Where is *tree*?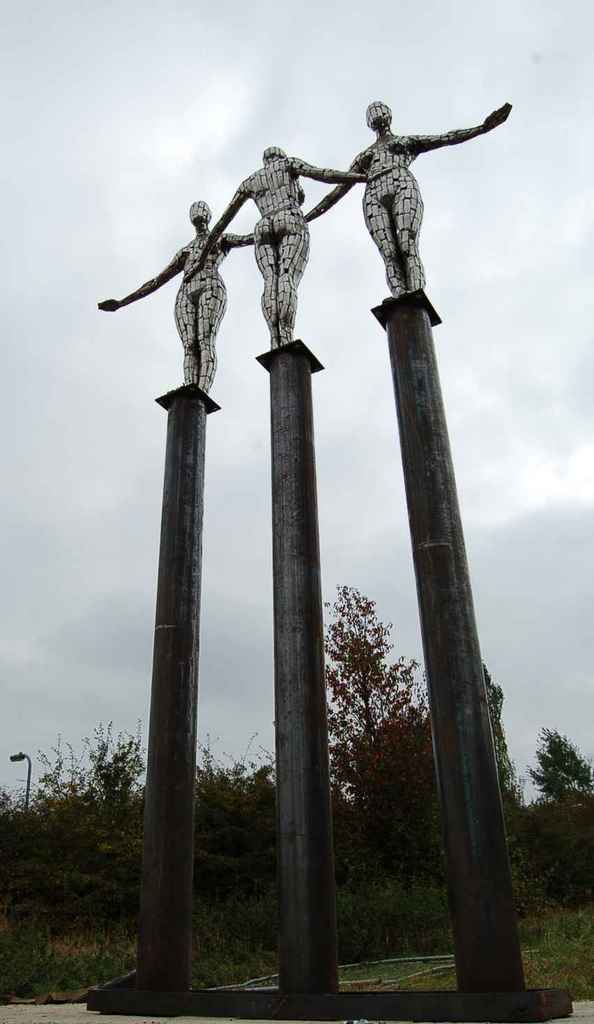
pyautogui.locateOnScreen(312, 586, 426, 873).
